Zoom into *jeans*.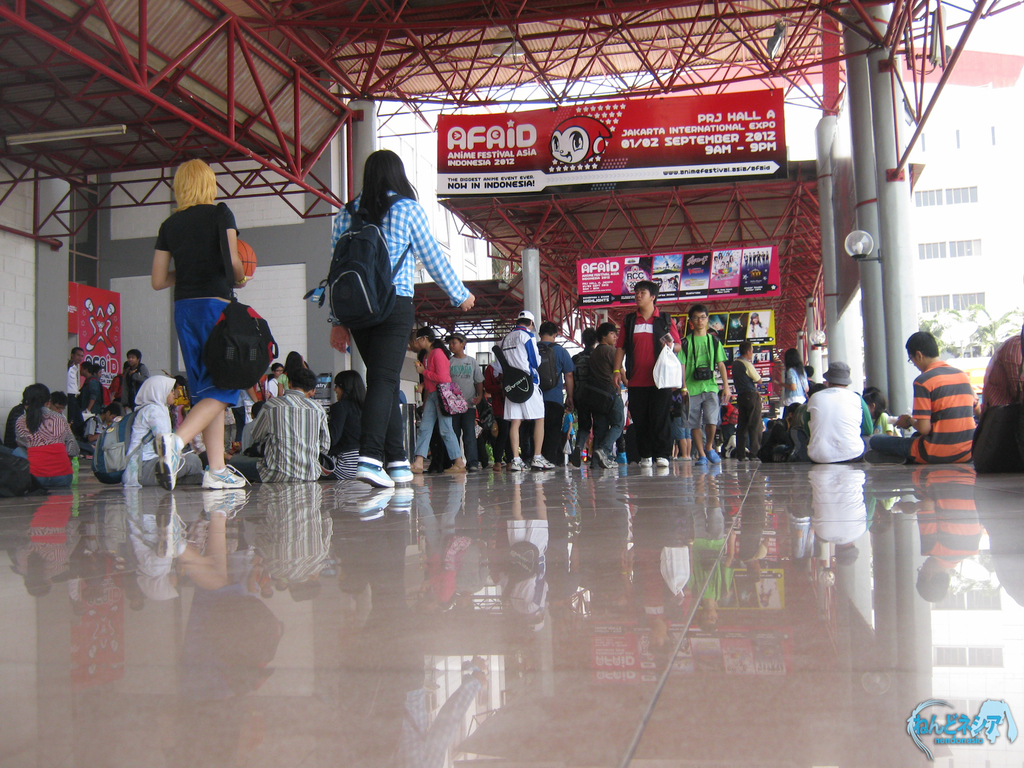
Zoom target: pyautogui.locateOnScreen(733, 395, 764, 454).
